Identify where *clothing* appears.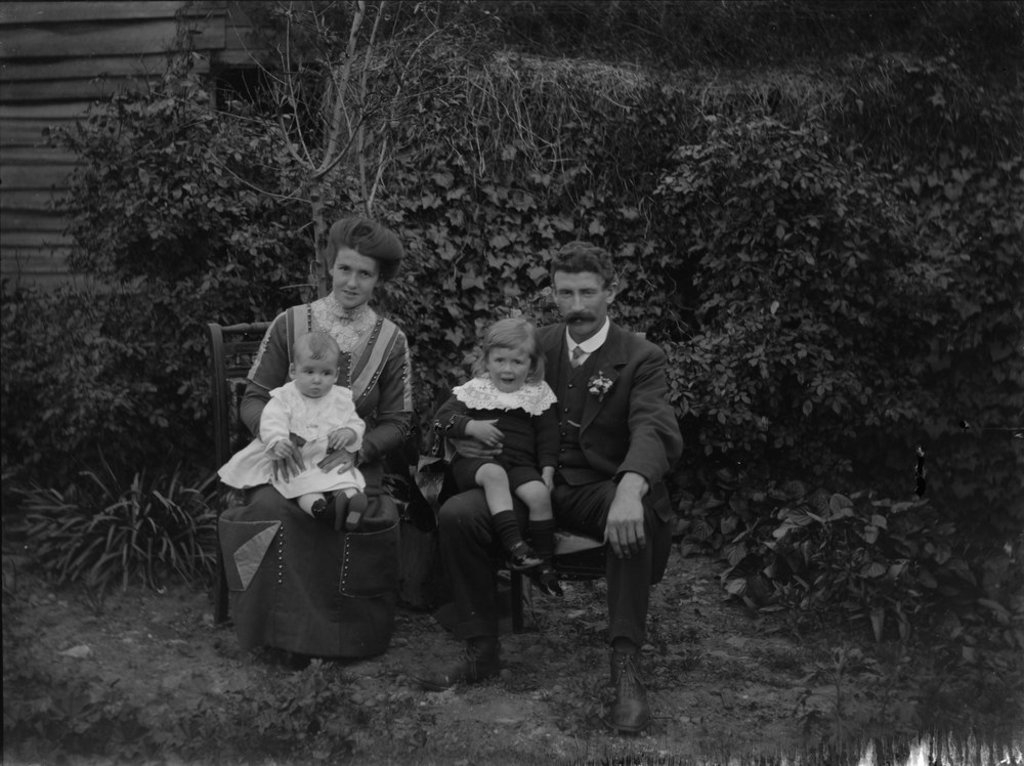
Appears at (436,378,541,506).
